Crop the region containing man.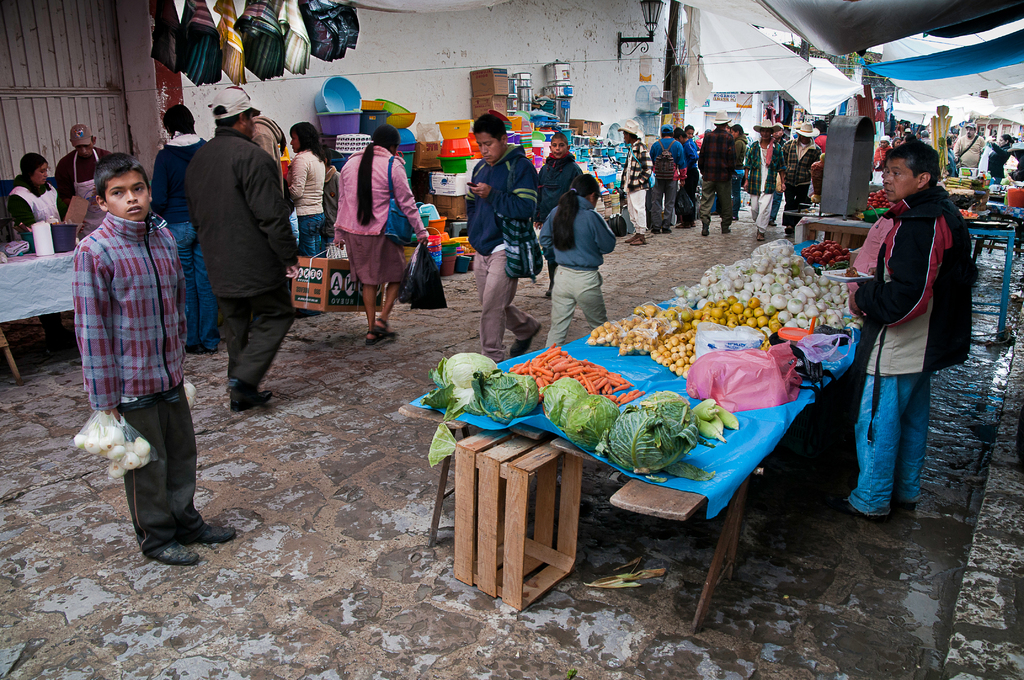
Crop region: x1=742, y1=114, x2=785, y2=234.
